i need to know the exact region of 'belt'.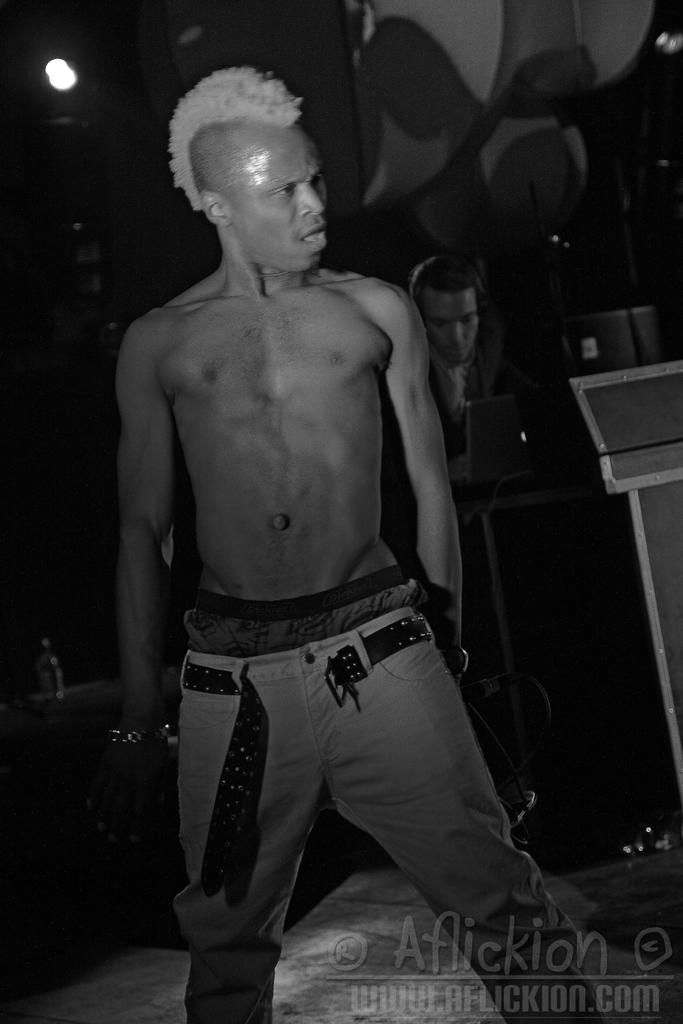
Region: x1=176, y1=613, x2=434, y2=897.
